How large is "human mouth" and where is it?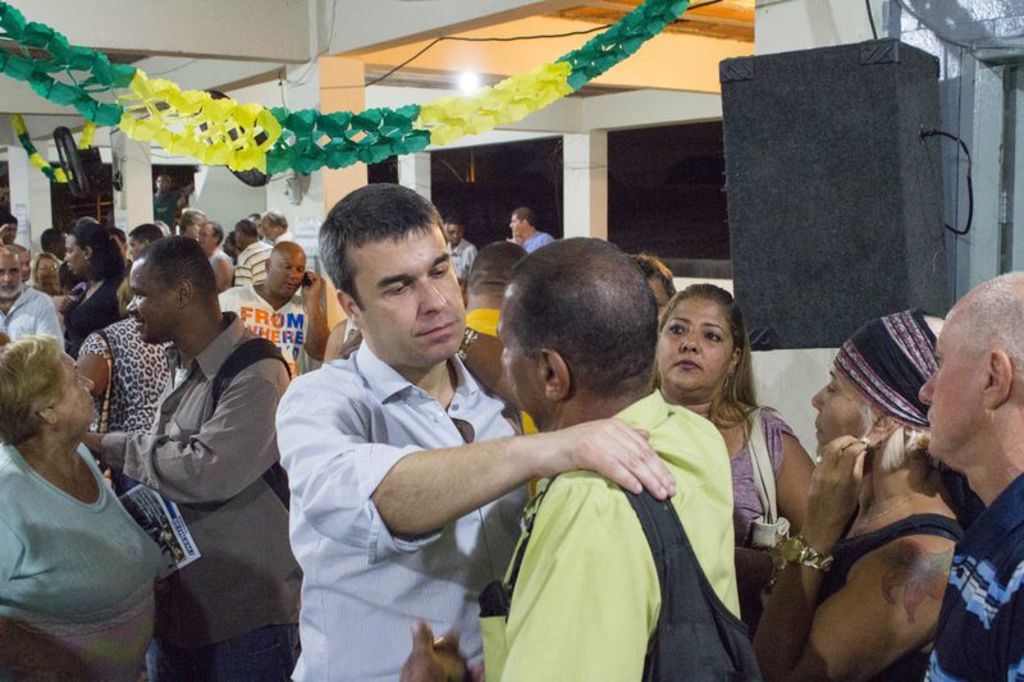
Bounding box: region(416, 321, 458, 339).
